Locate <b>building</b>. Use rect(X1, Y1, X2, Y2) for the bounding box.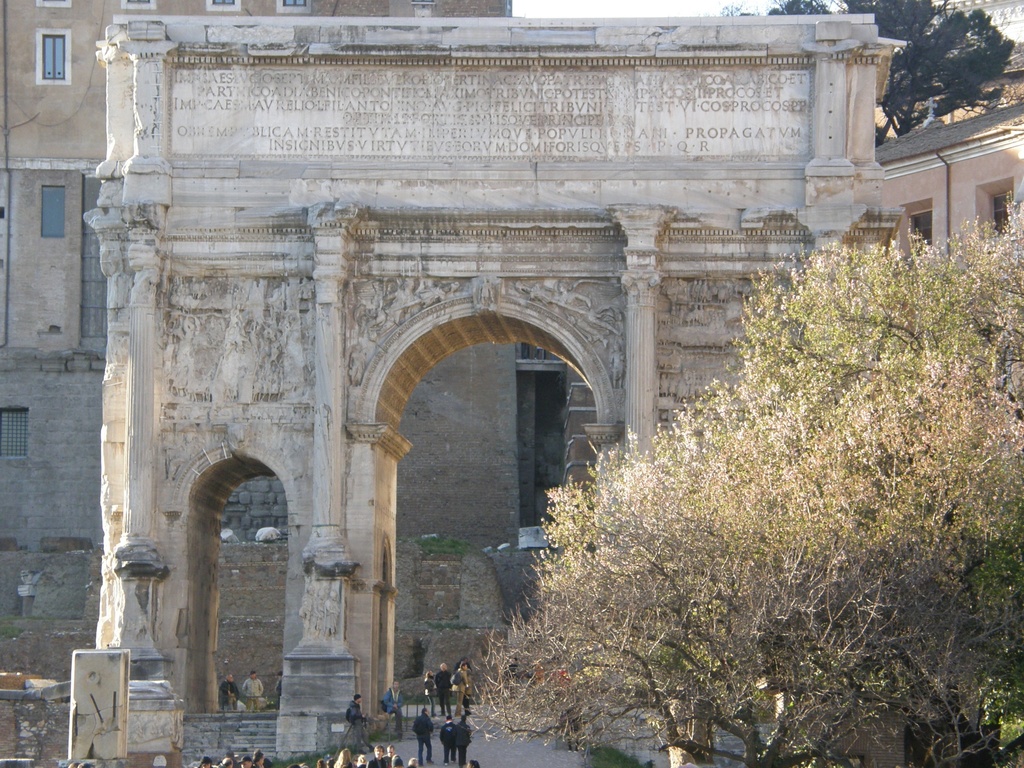
rect(0, 0, 516, 716).
